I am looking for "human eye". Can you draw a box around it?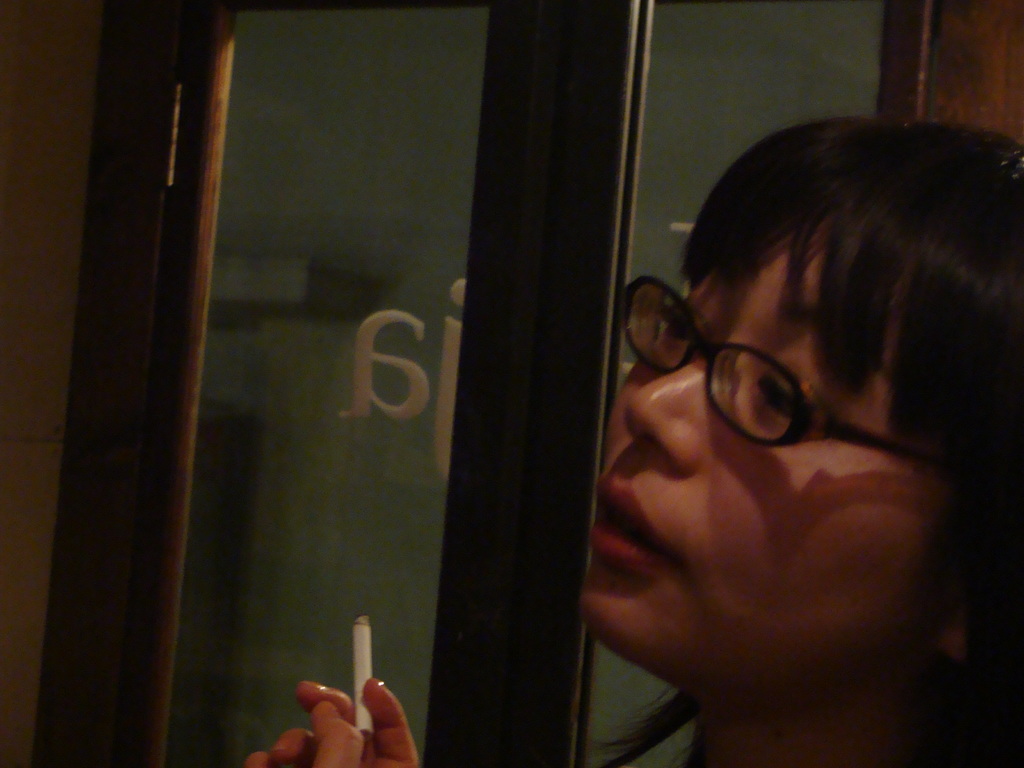
Sure, the bounding box is {"x1": 734, "y1": 340, "x2": 825, "y2": 449}.
